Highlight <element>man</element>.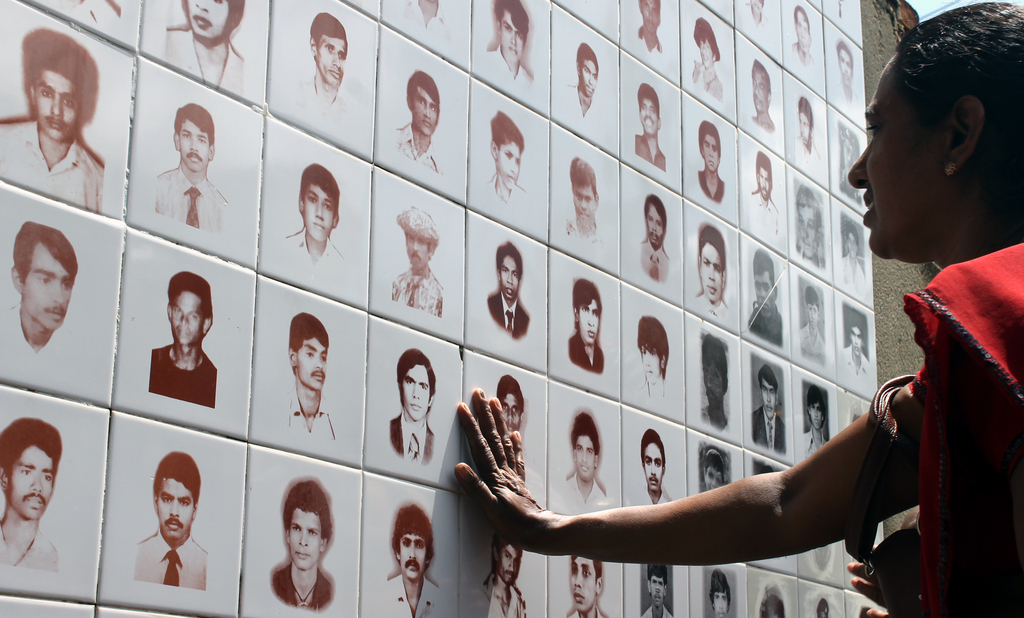
Highlighted region: left=484, top=0, right=536, bottom=89.
